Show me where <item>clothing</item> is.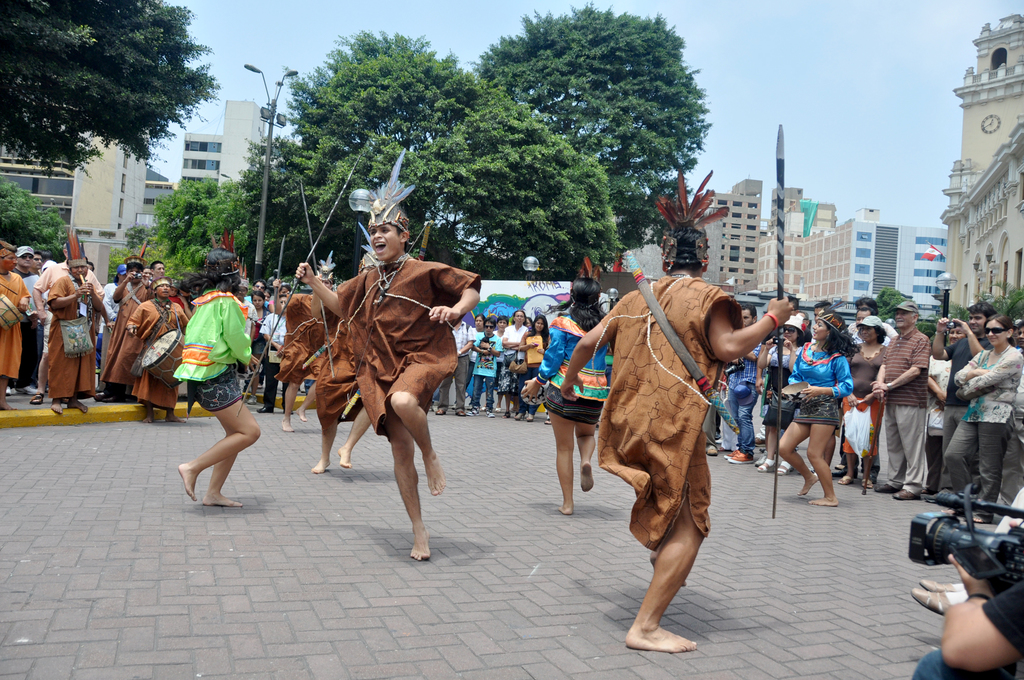
<item>clothing</item> is at rect(535, 306, 616, 425).
